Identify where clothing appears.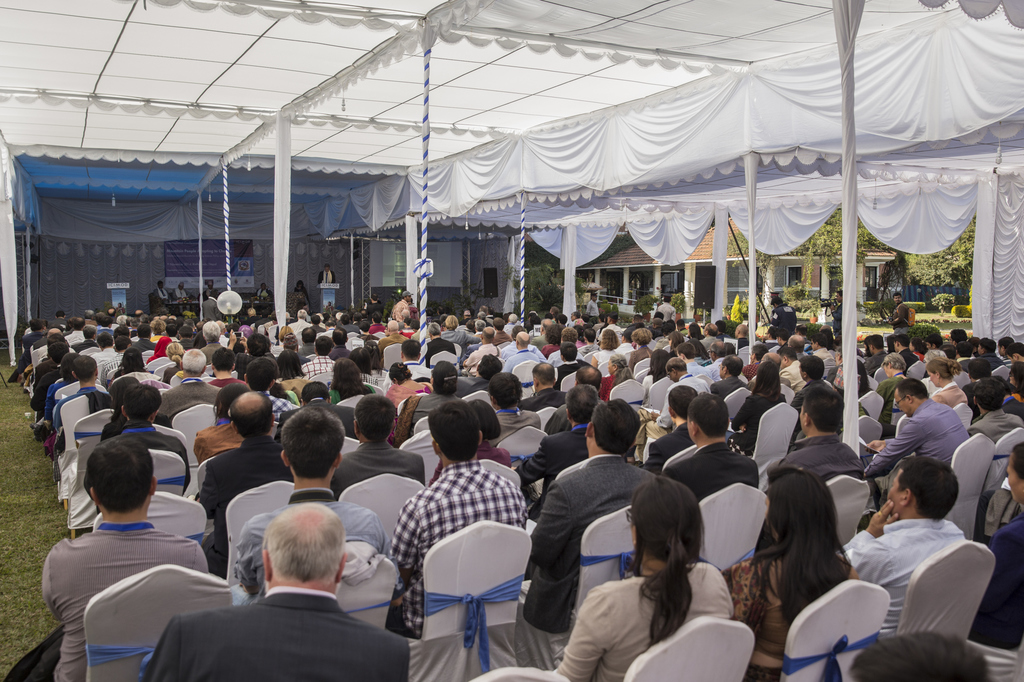
Appears at {"x1": 716, "y1": 374, "x2": 745, "y2": 397}.
